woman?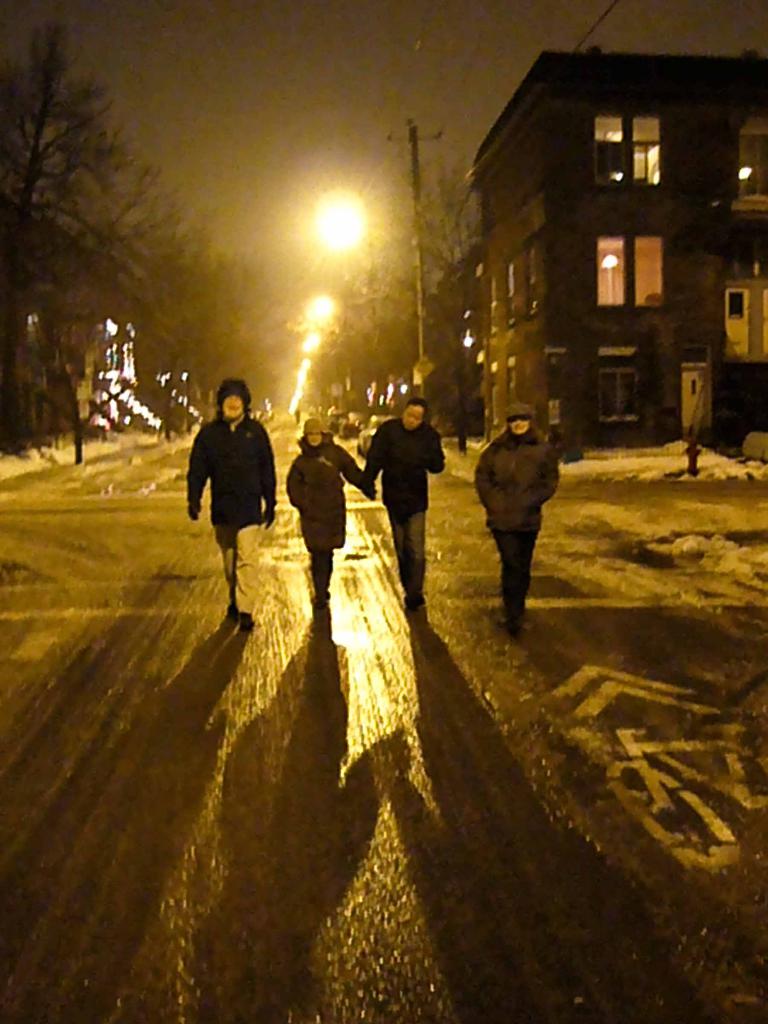
<region>286, 418, 379, 607</region>
